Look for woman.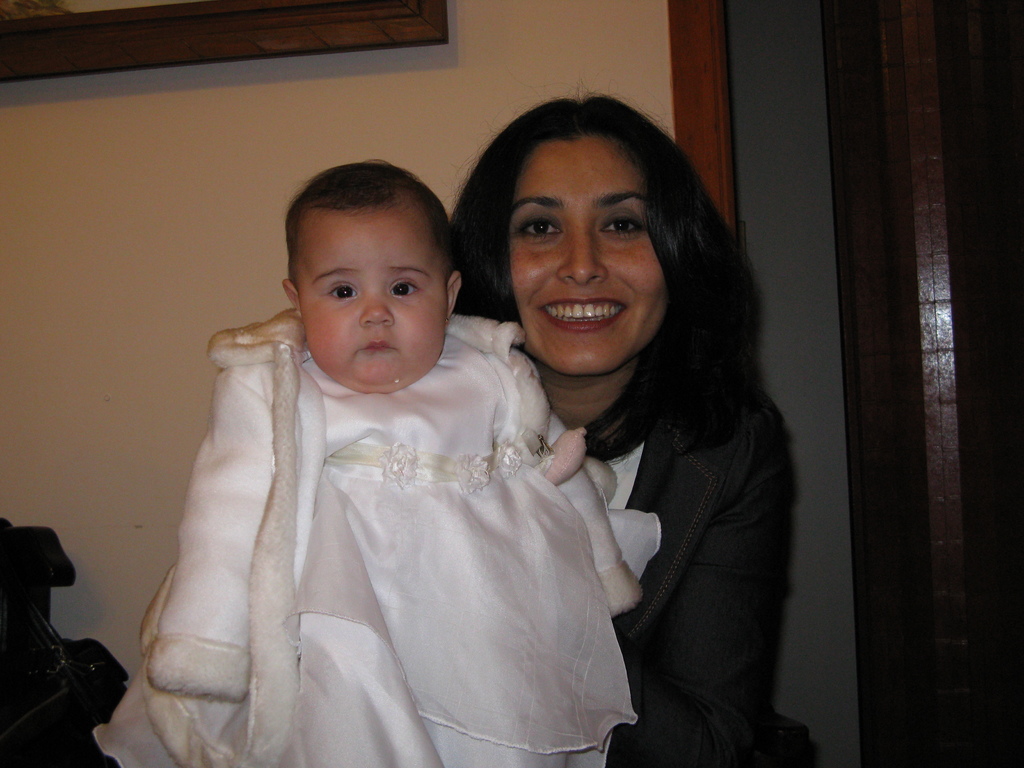
Found: (x1=106, y1=93, x2=795, y2=767).
